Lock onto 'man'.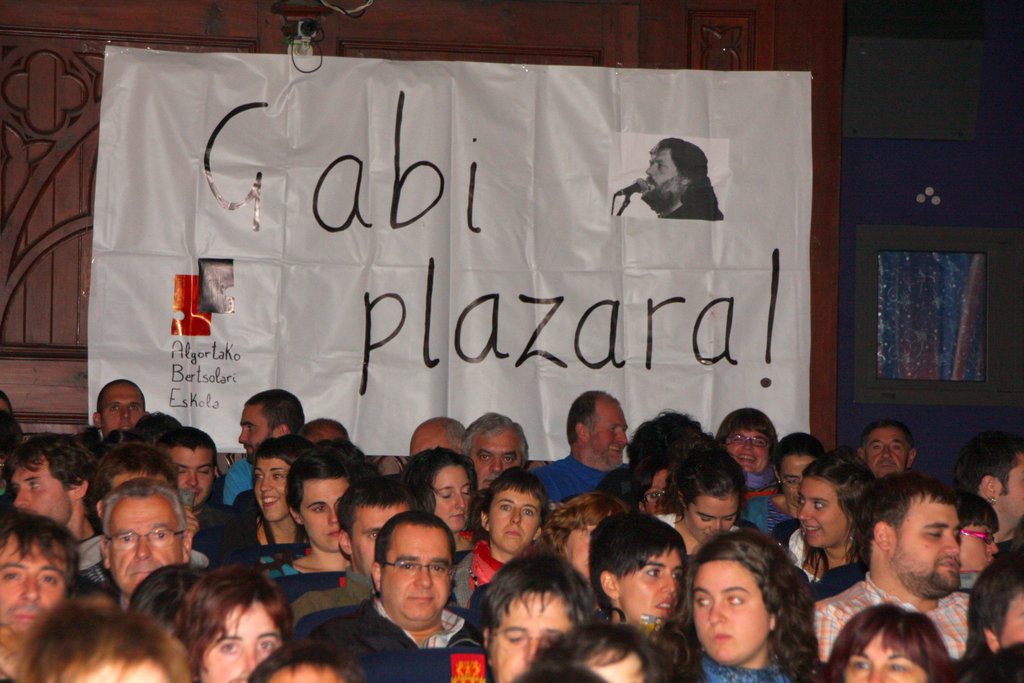
Locked: [159, 422, 253, 572].
